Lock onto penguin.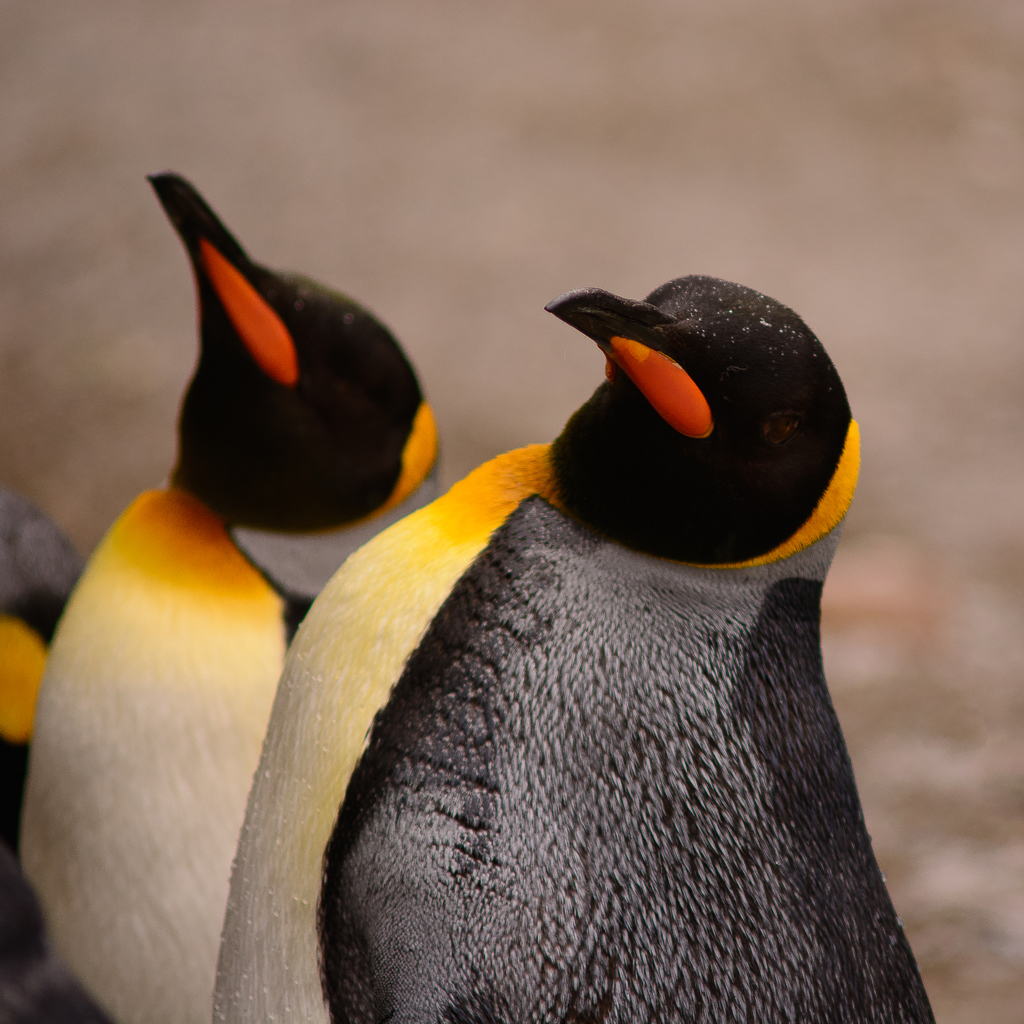
Locked: x1=209, y1=256, x2=962, y2=1016.
